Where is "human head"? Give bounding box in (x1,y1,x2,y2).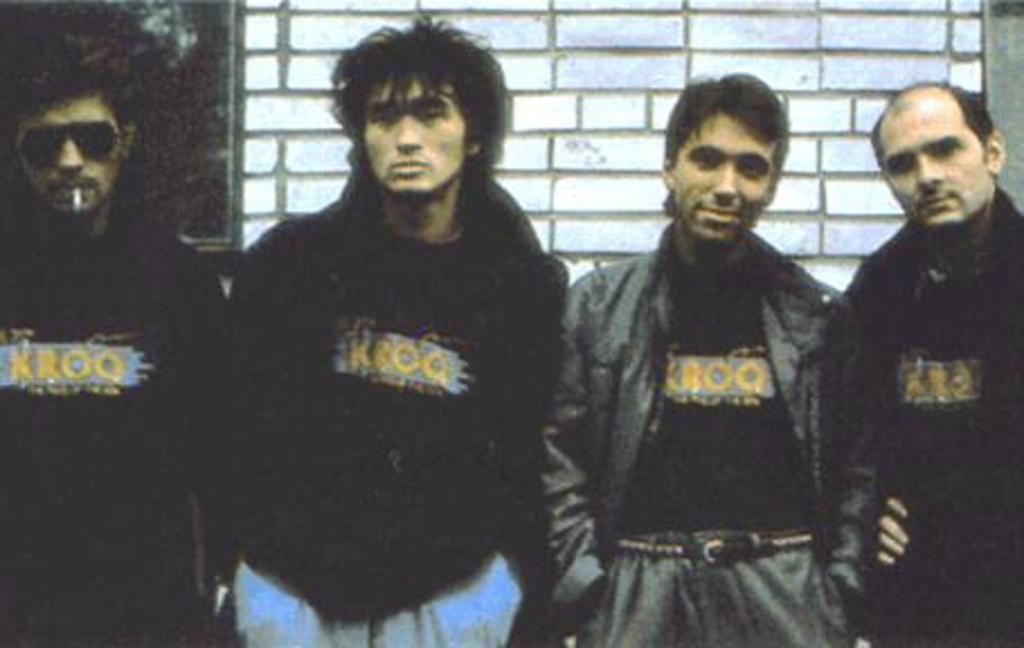
(869,83,1006,234).
